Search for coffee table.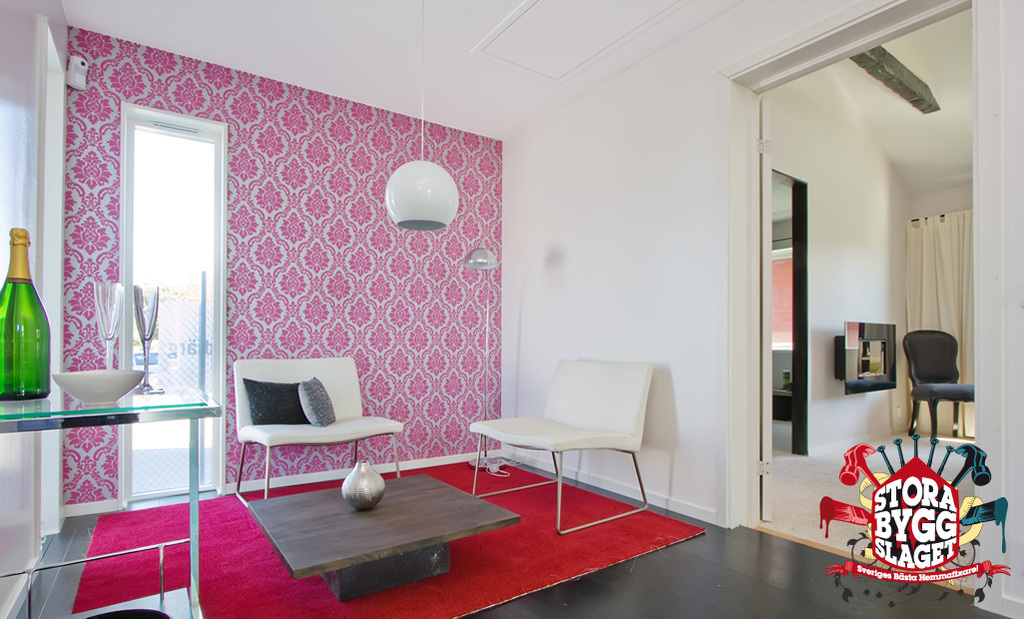
Found at <bbox>251, 465, 536, 594</bbox>.
